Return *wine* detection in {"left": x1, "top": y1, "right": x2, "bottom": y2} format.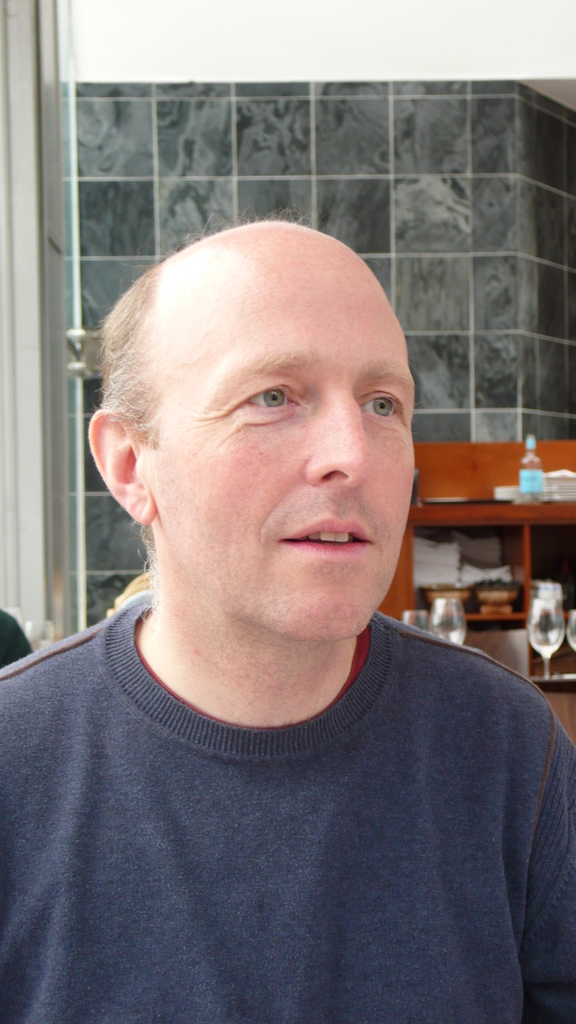
{"left": 529, "top": 607, "right": 561, "bottom": 657}.
